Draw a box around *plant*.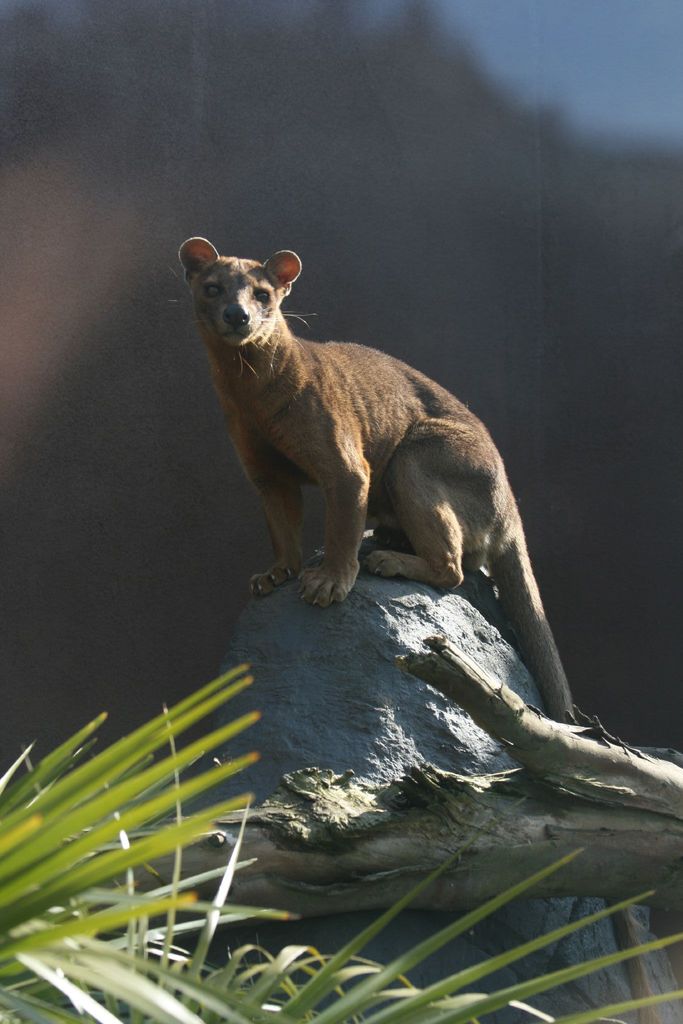
[1,666,576,1023].
